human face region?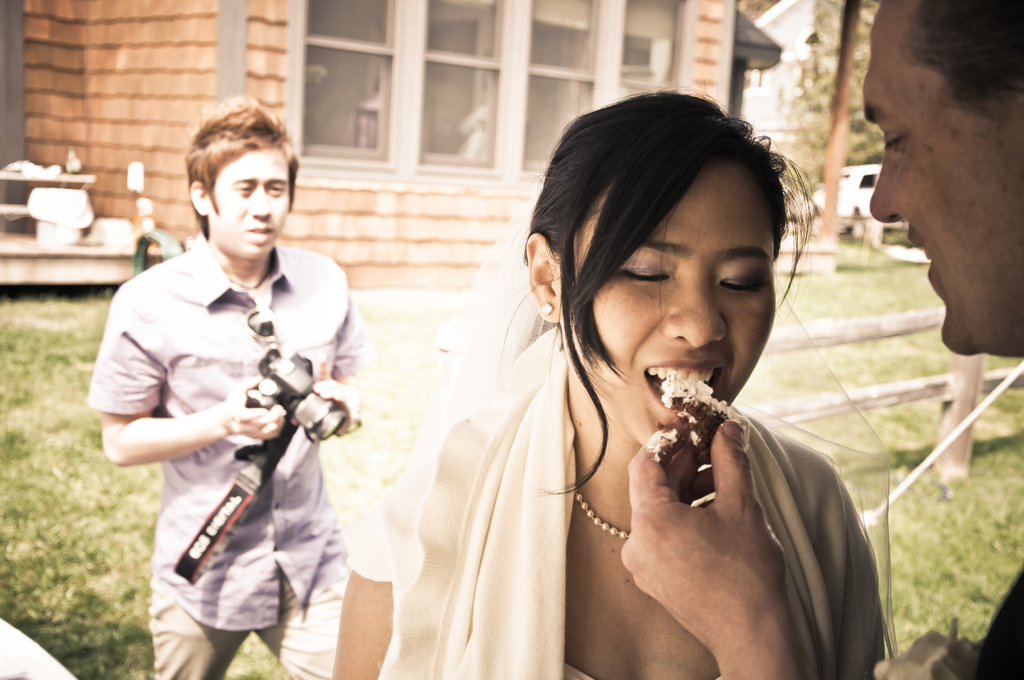
bbox(844, 0, 1023, 366)
